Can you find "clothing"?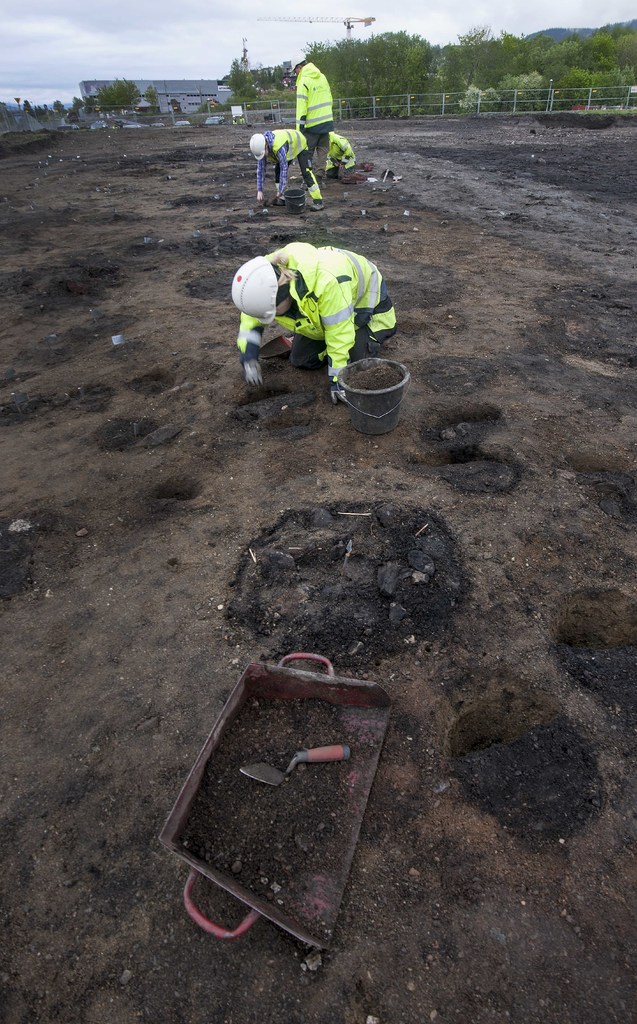
Yes, bounding box: 293,61,336,164.
